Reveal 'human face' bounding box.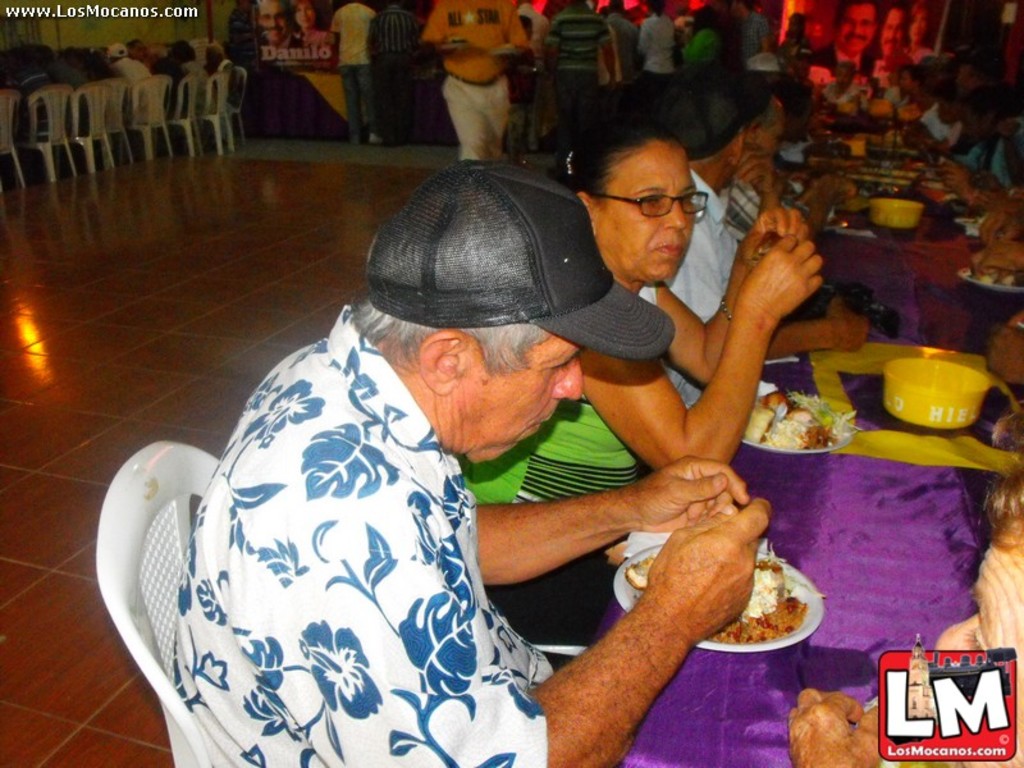
Revealed: 596, 137, 696, 285.
